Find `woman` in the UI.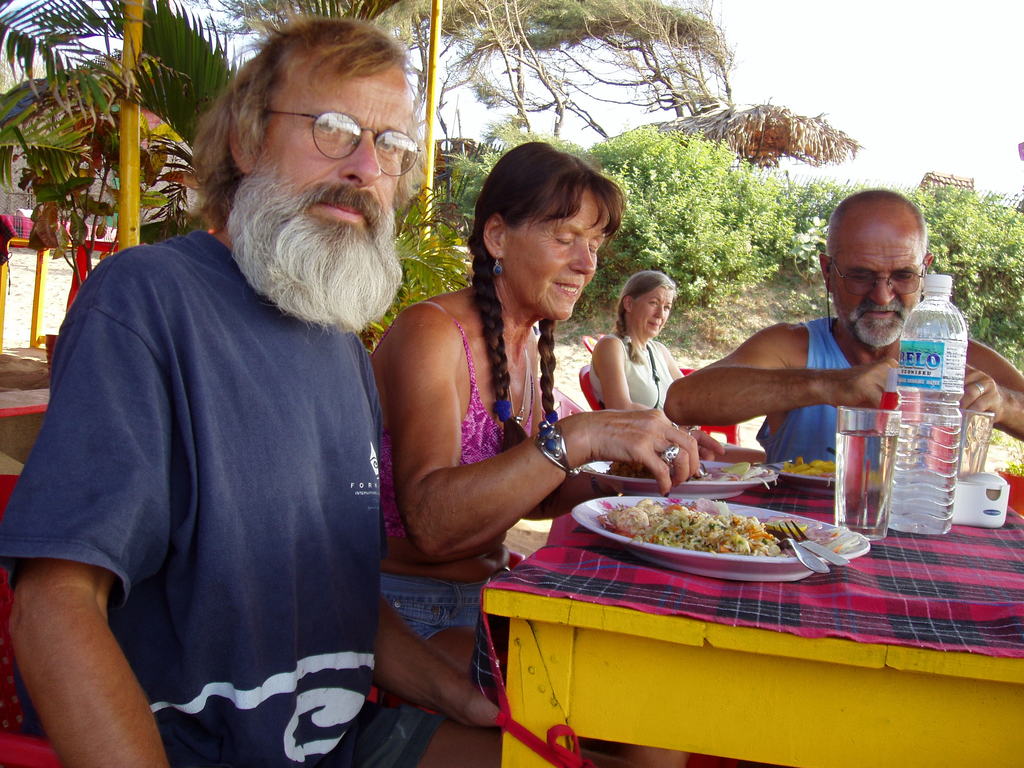
UI element at crop(588, 266, 768, 460).
